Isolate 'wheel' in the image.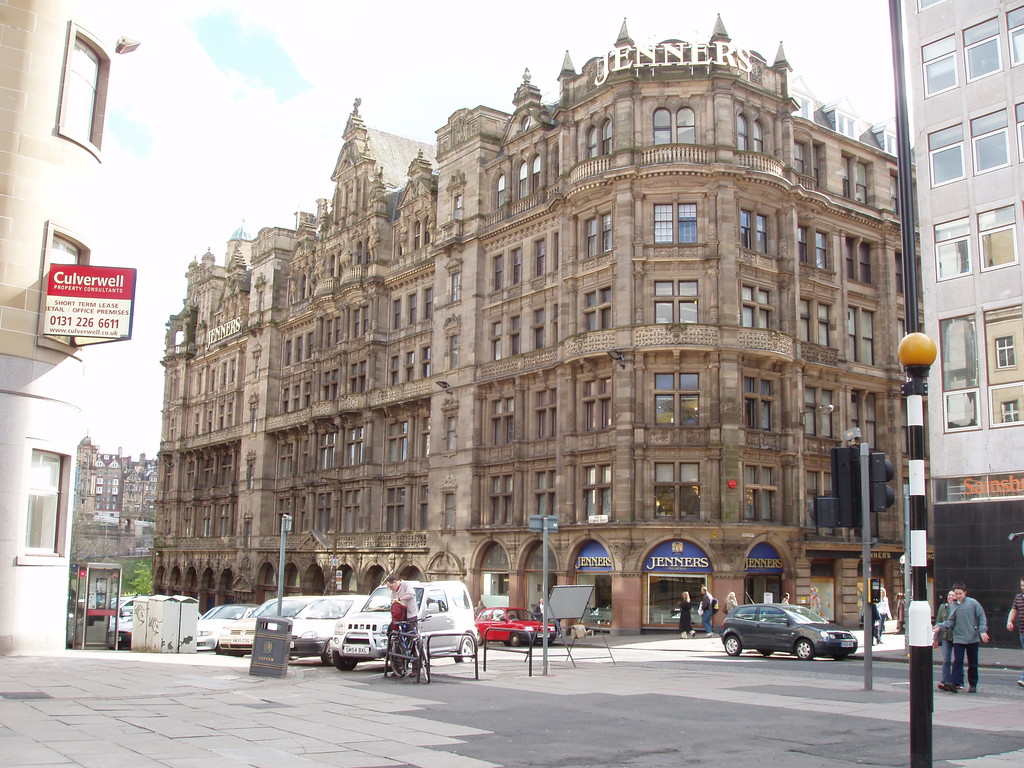
Isolated region: x1=453 y1=634 x2=477 y2=664.
